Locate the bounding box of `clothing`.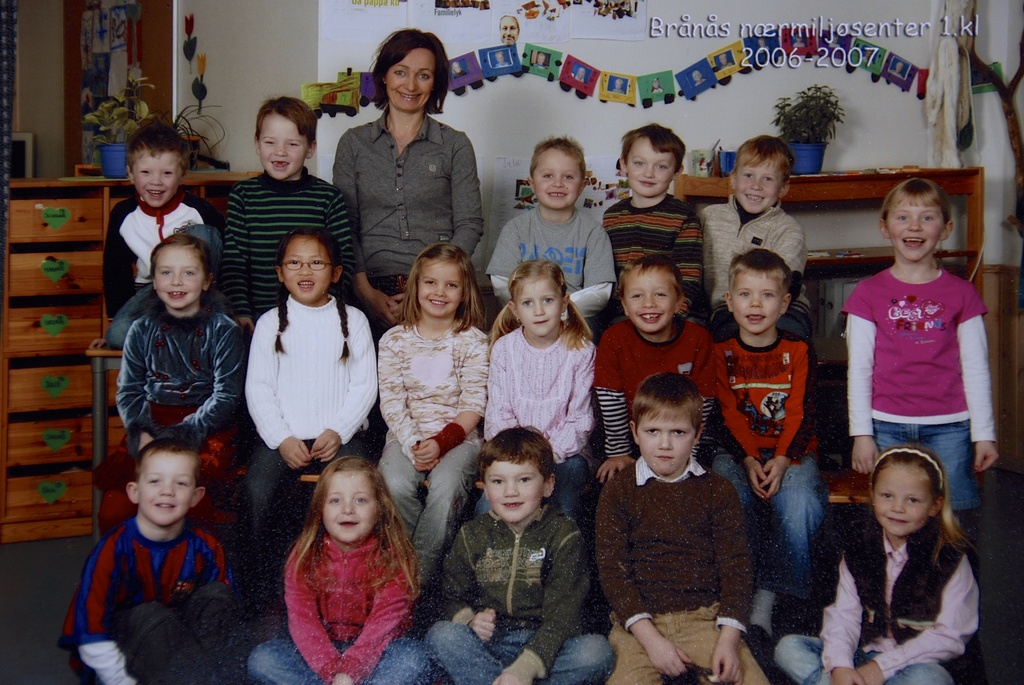
Bounding box: <bbox>596, 326, 726, 468</bbox>.
